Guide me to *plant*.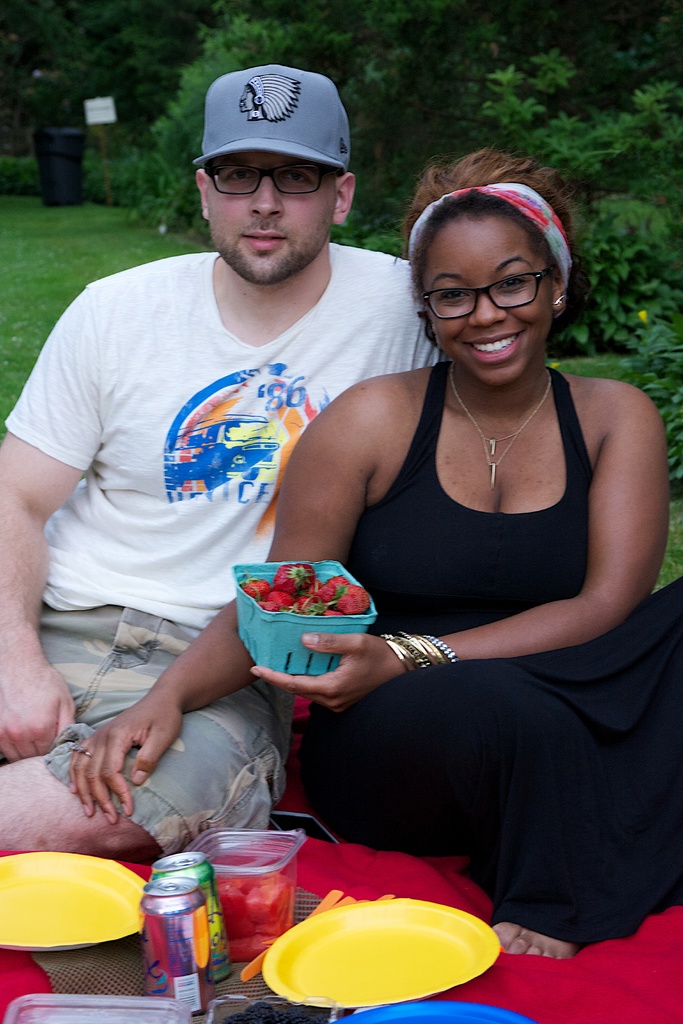
Guidance: [95,4,420,257].
